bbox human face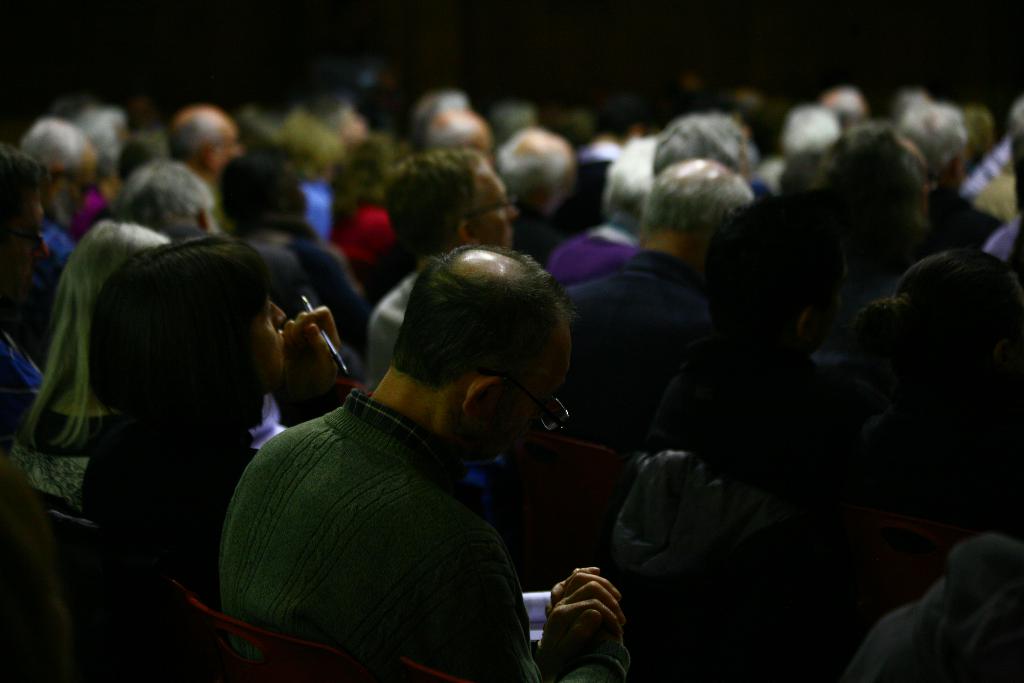
465:160:520:255
